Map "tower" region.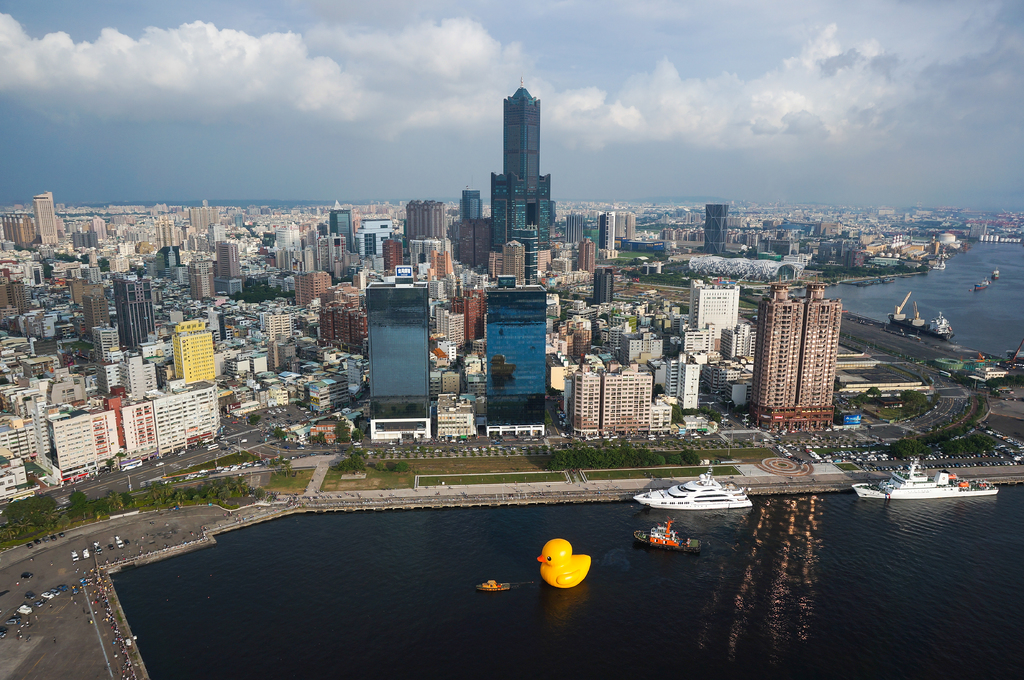
Mapped to [806, 285, 843, 423].
